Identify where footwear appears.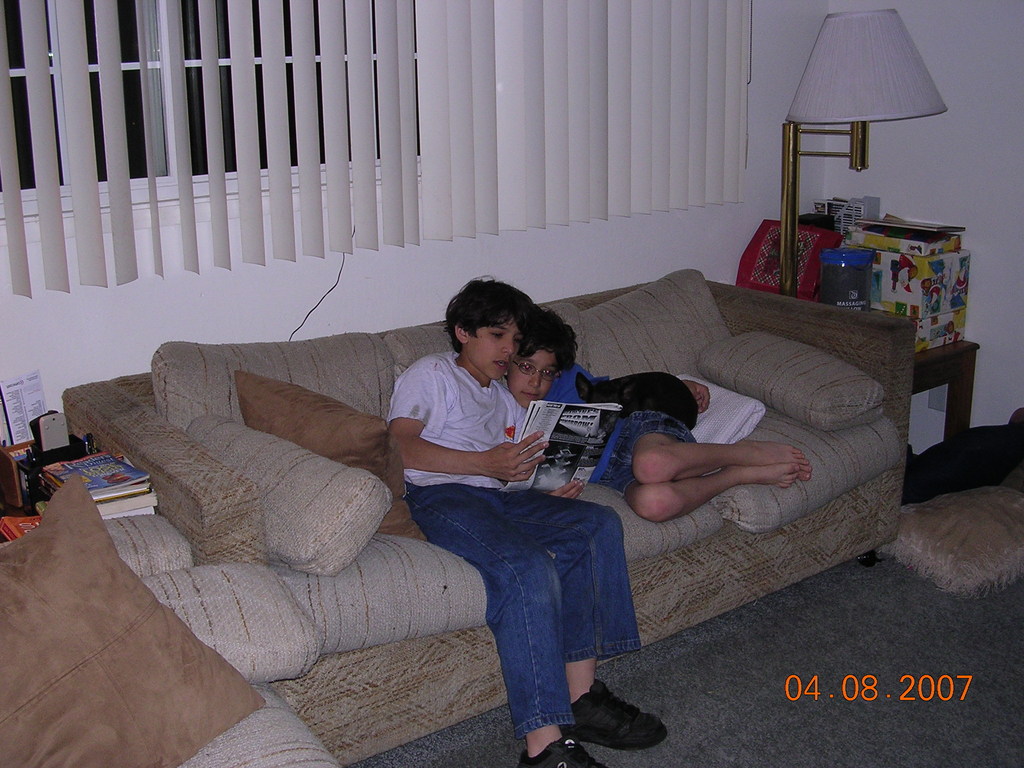
Appears at <region>515, 738, 608, 767</region>.
